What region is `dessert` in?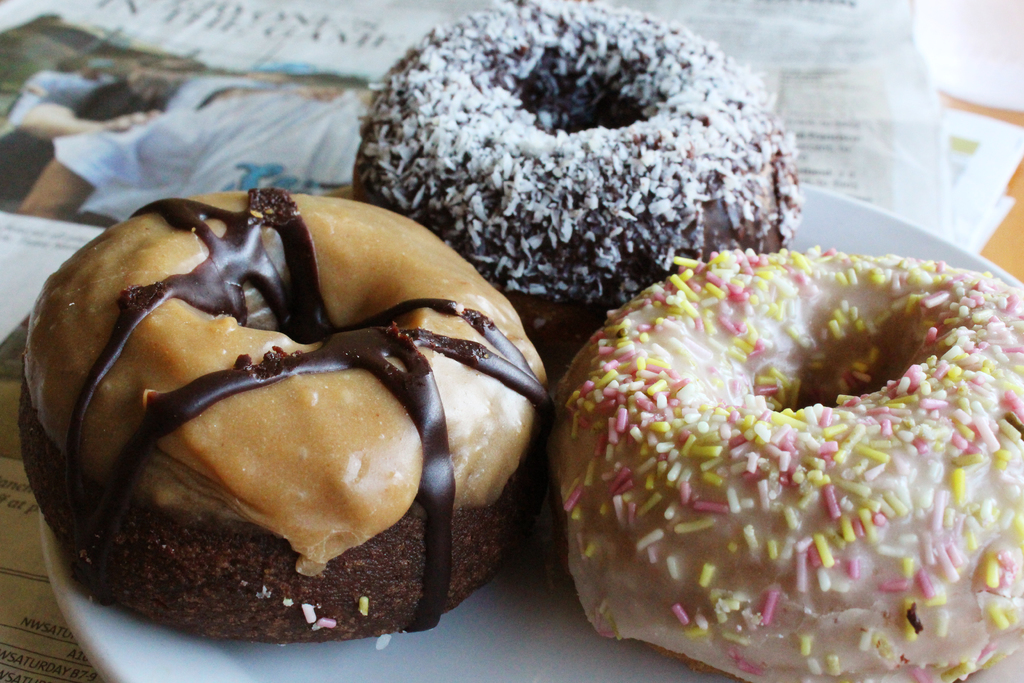
349,0,794,363.
